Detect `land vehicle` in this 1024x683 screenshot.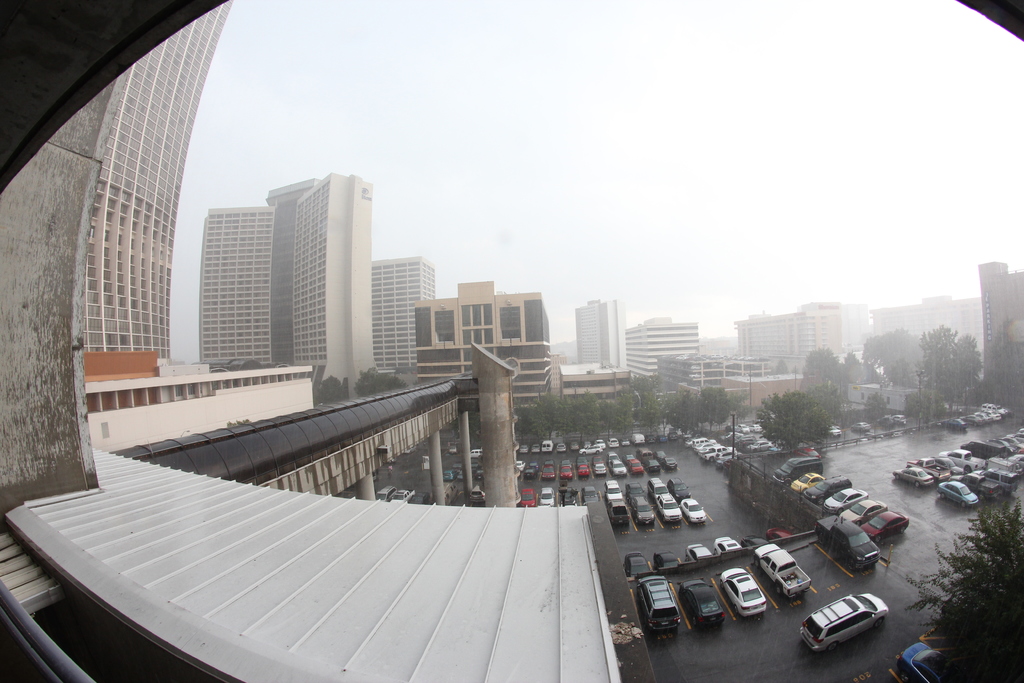
Detection: (828,425,844,438).
